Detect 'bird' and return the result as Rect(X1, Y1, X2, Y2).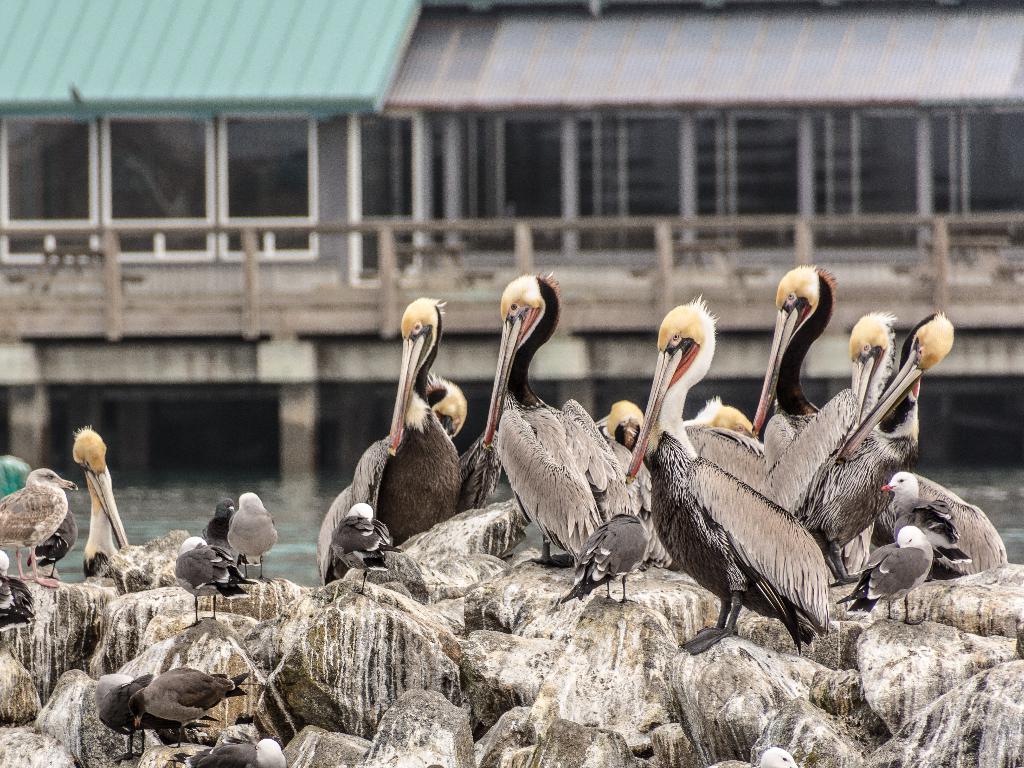
Rect(131, 665, 256, 754).
